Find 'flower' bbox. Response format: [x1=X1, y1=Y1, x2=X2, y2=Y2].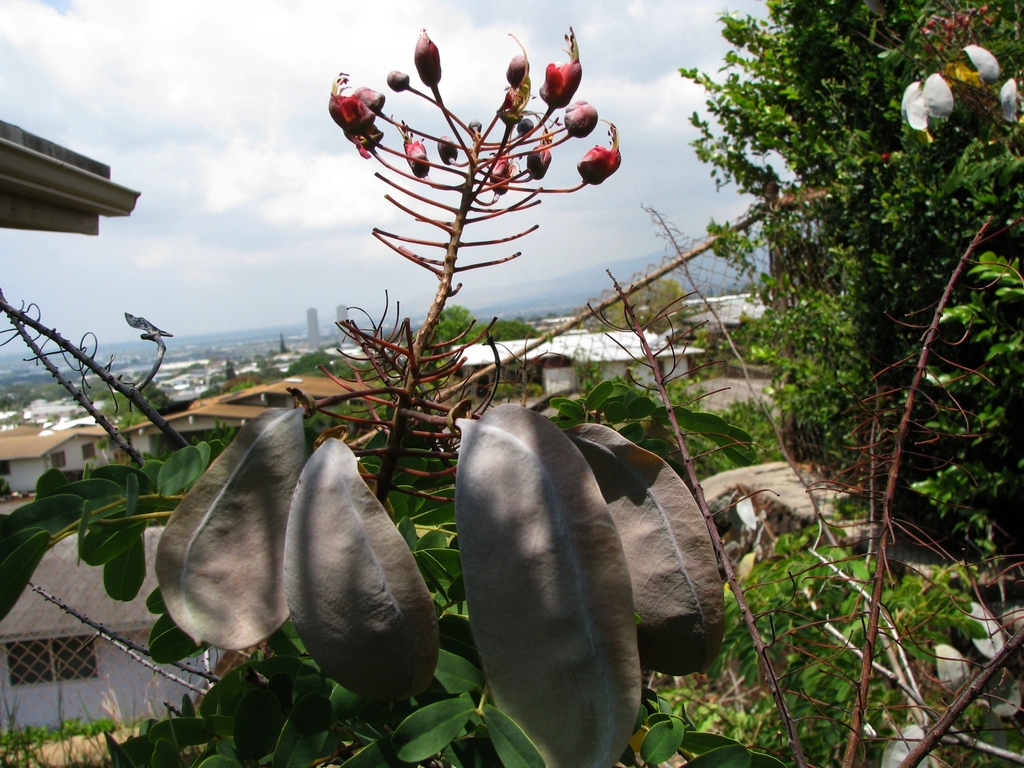
[x1=1000, y1=80, x2=1023, y2=120].
